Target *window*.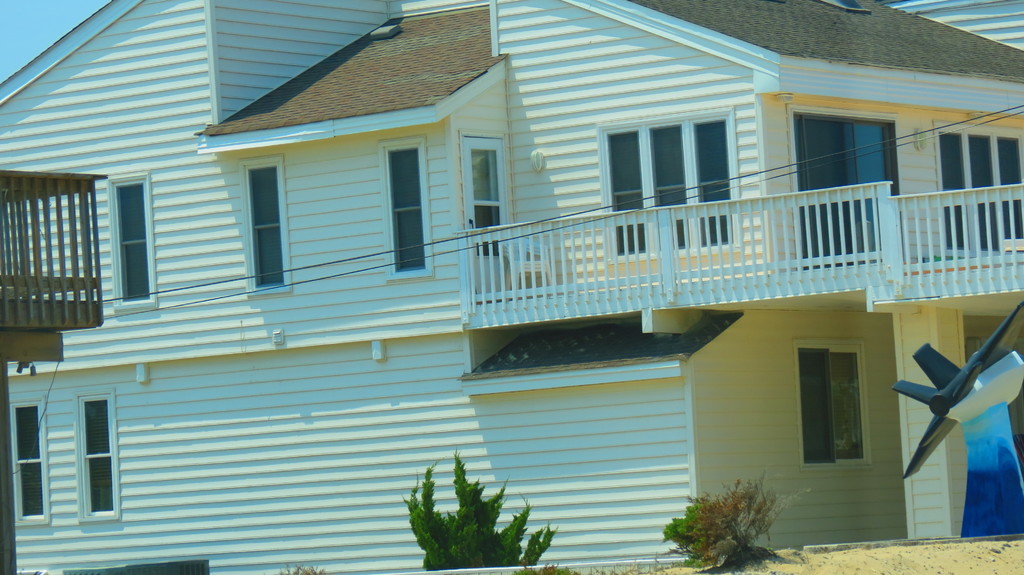
Target region: select_region(11, 400, 50, 528).
